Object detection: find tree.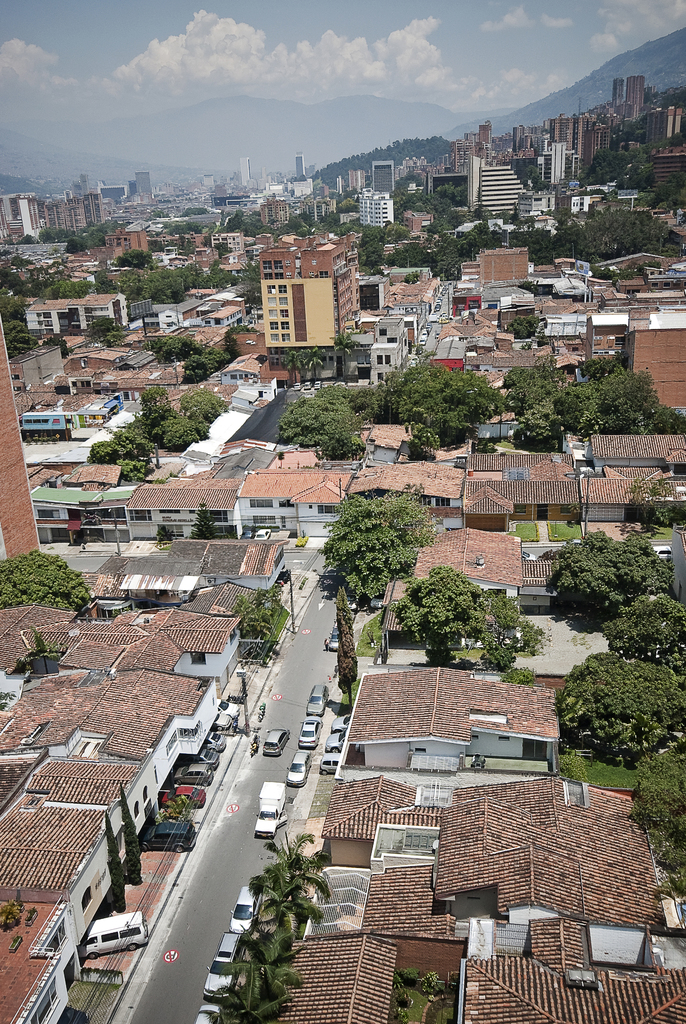
<box>435,217,454,234</box>.
